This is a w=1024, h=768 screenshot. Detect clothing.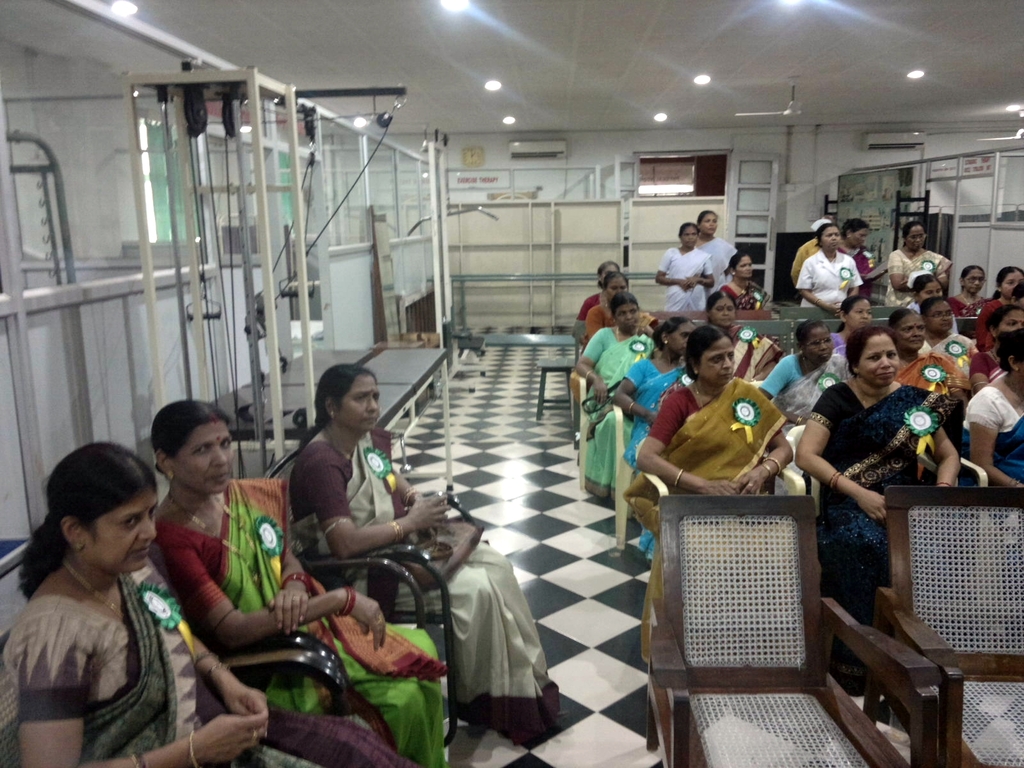
[x1=956, y1=380, x2=1023, y2=593].
